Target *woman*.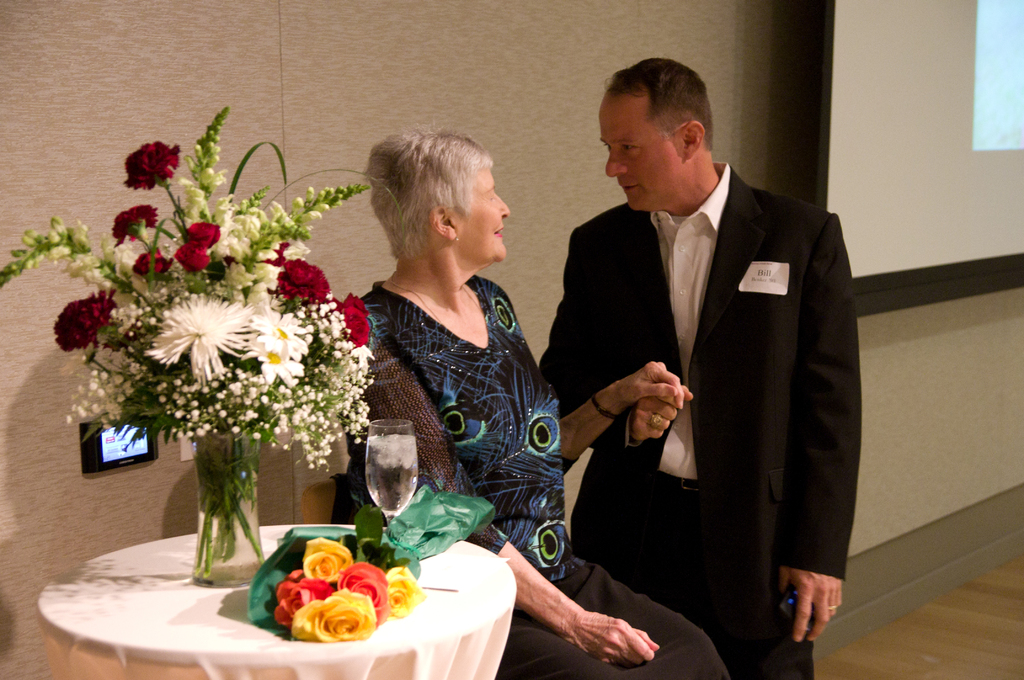
Target region: 341:132:730:679.
